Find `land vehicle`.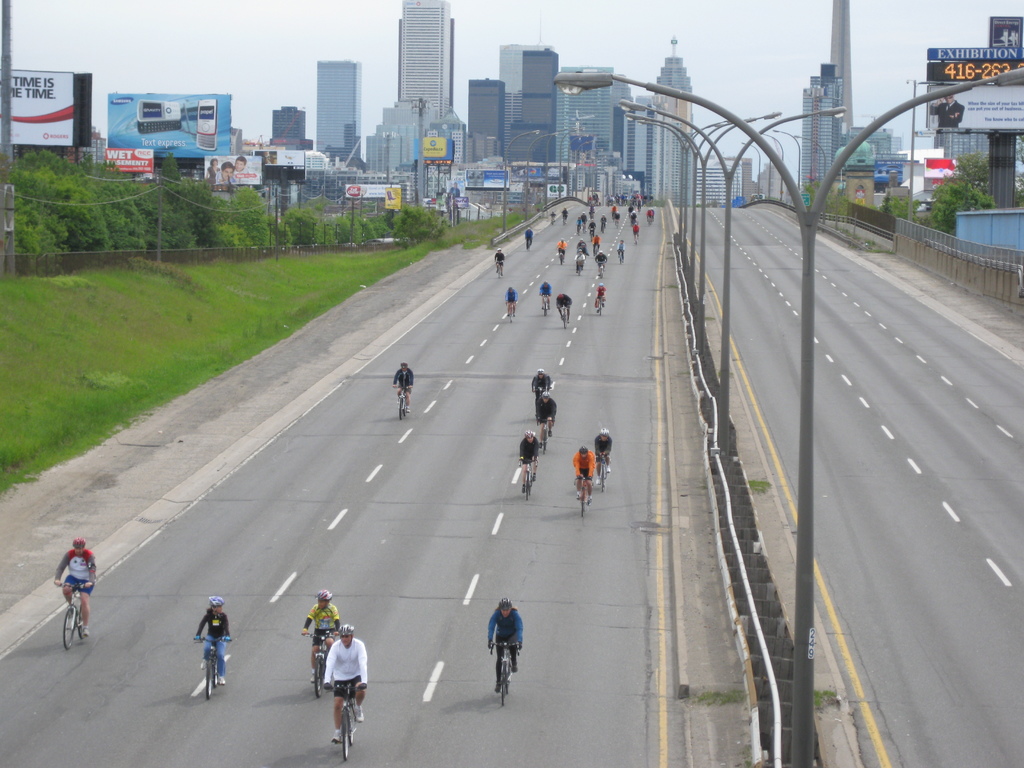
bbox=(596, 445, 609, 490).
